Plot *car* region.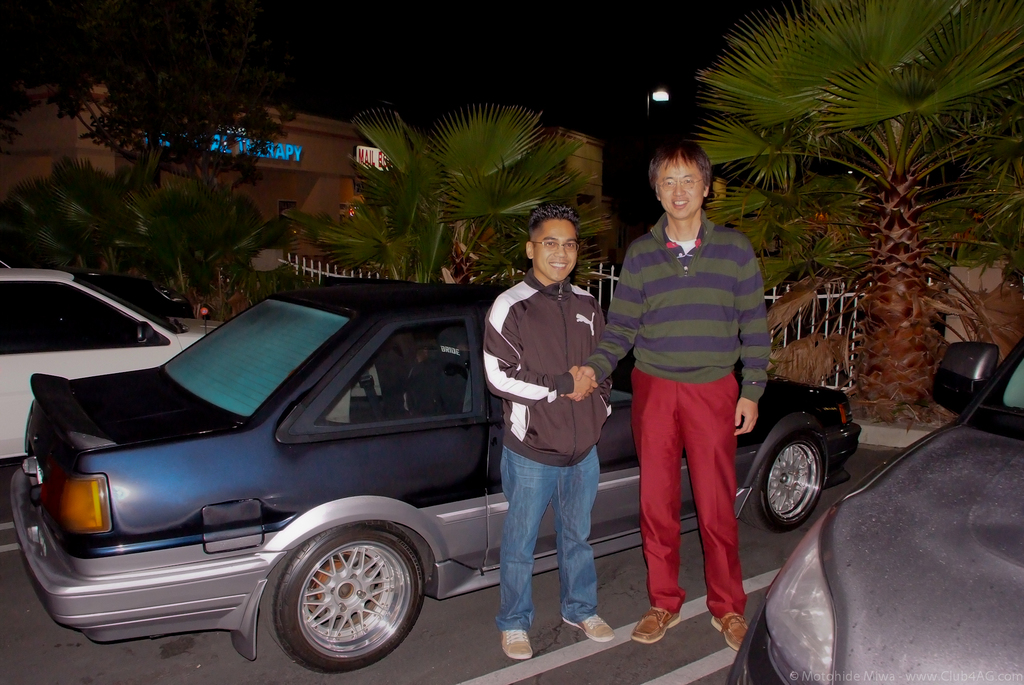
Plotted at locate(8, 274, 874, 676).
